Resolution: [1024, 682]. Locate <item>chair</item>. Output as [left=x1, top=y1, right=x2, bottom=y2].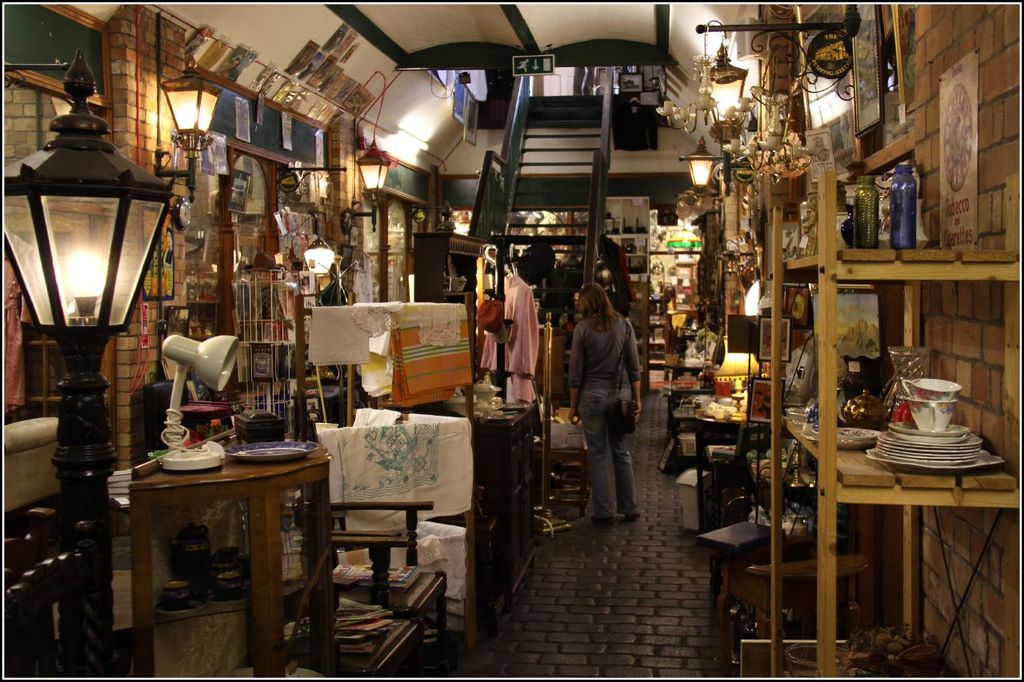
[left=535, top=381, right=580, bottom=489].
